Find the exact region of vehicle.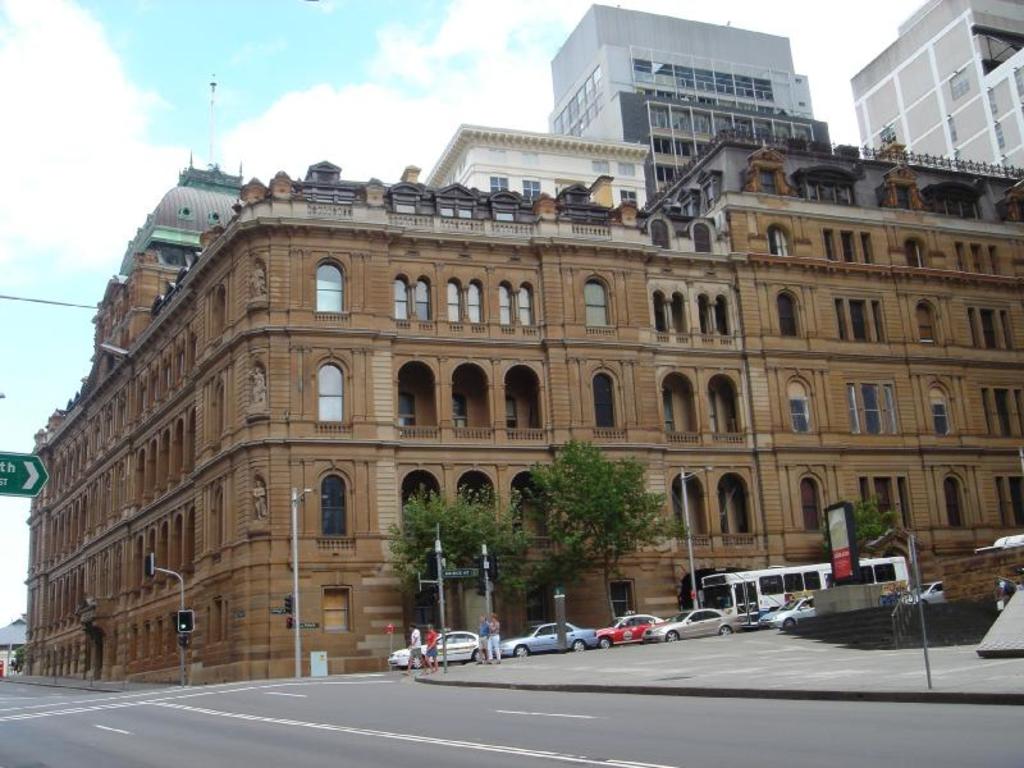
Exact region: 673 562 914 639.
